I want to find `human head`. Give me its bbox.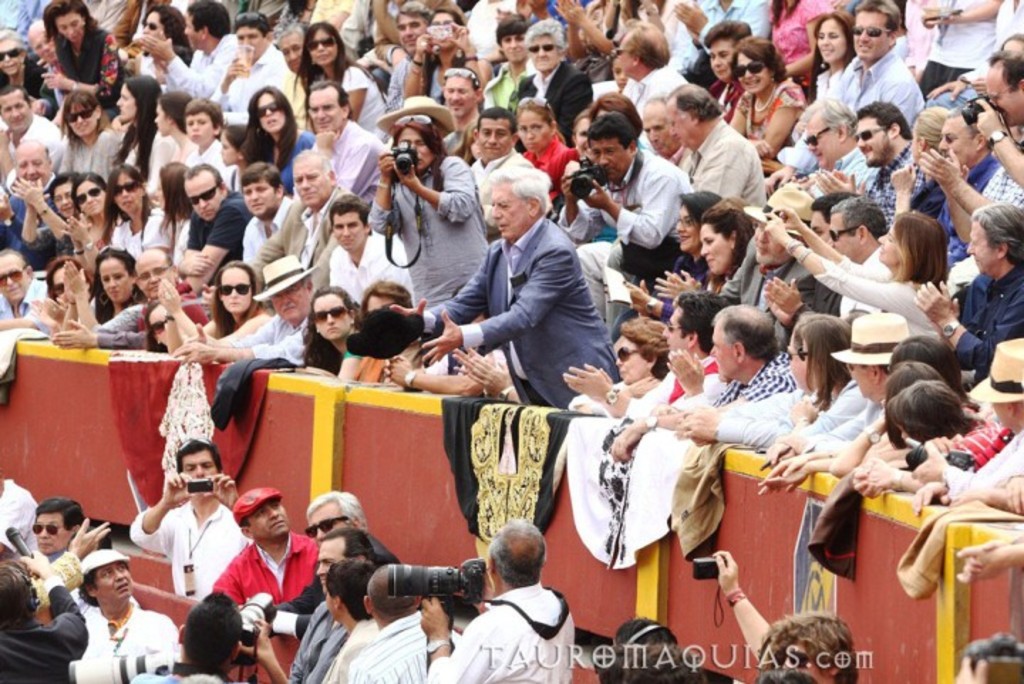
(475,538,550,609).
